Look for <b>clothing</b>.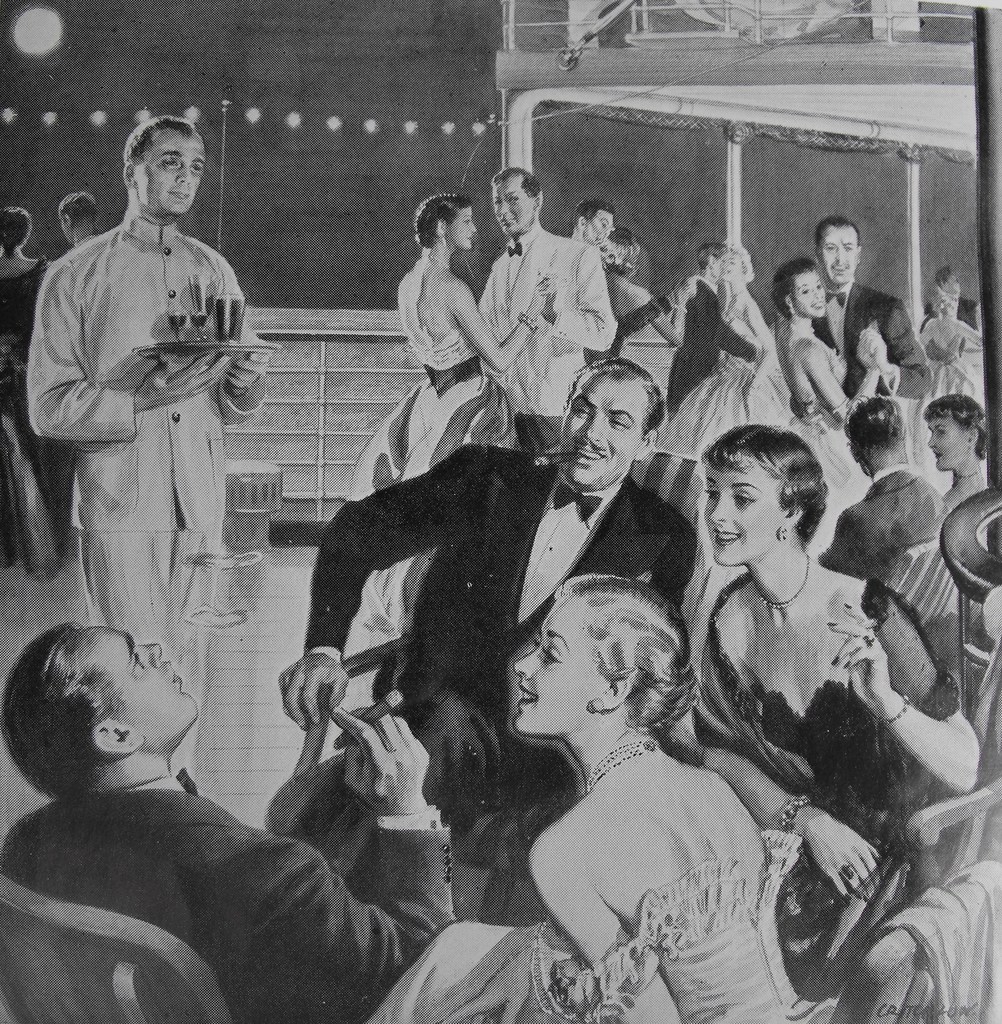
Found: 811:467:960:580.
